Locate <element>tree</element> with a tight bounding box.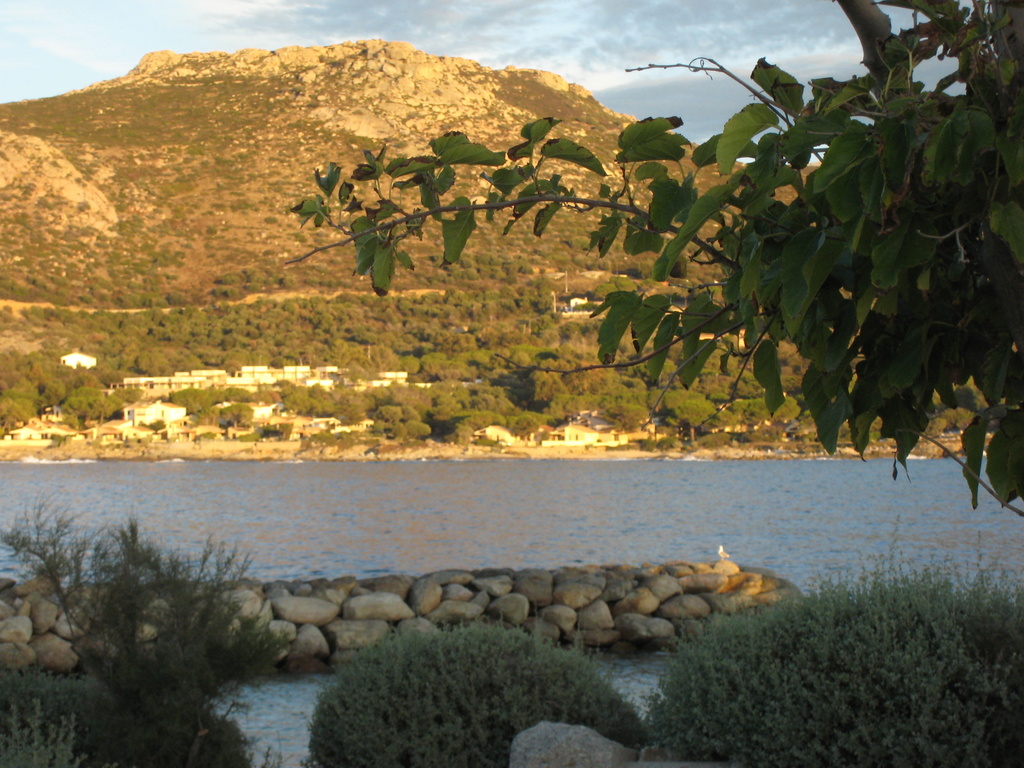
[left=660, top=389, right=721, bottom=445].
